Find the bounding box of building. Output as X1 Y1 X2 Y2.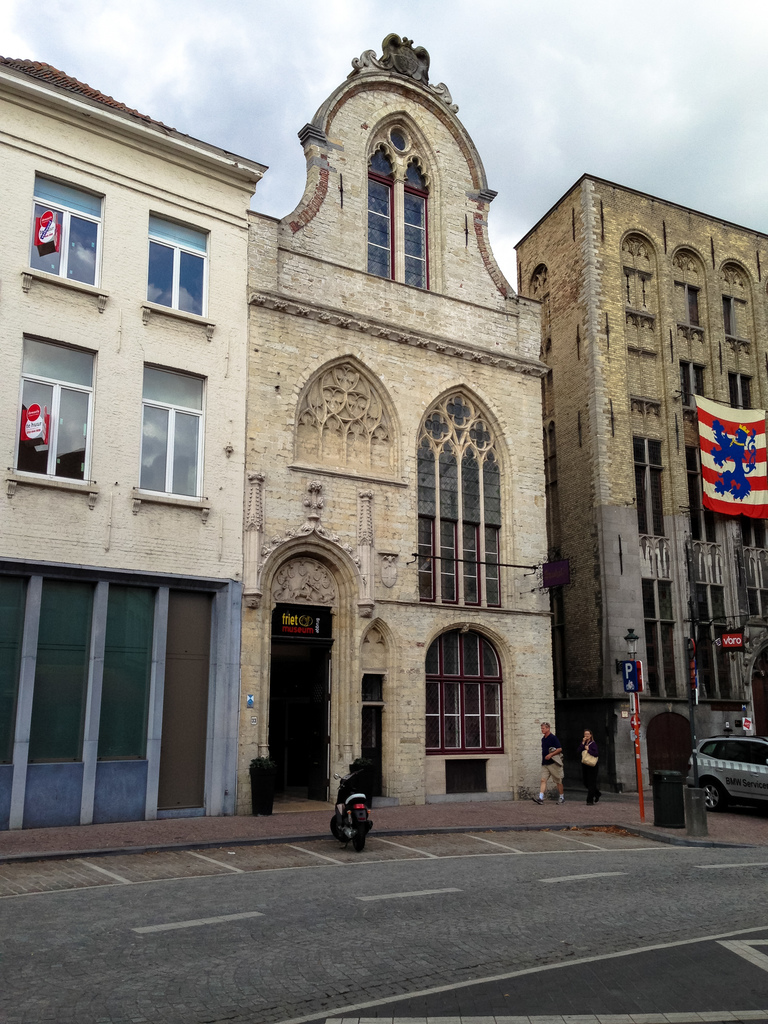
257 36 546 822.
